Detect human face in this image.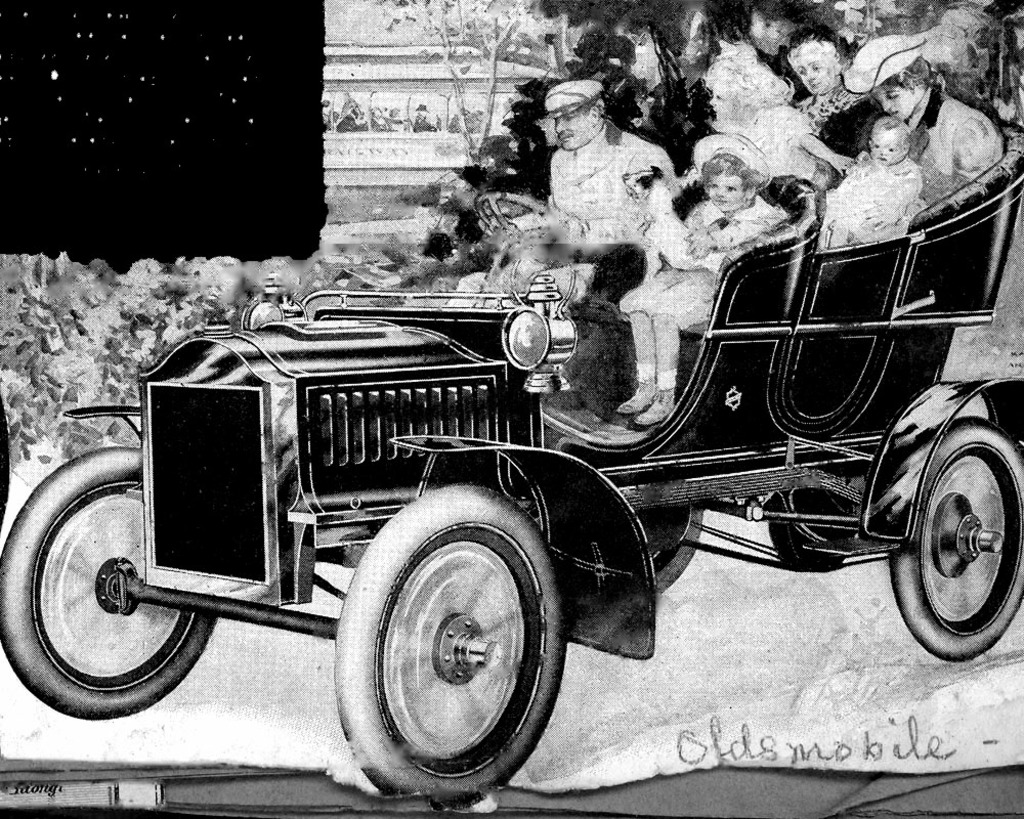
Detection: {"left": 552, "top": 102, "right": 595, "bottom": 154}.
